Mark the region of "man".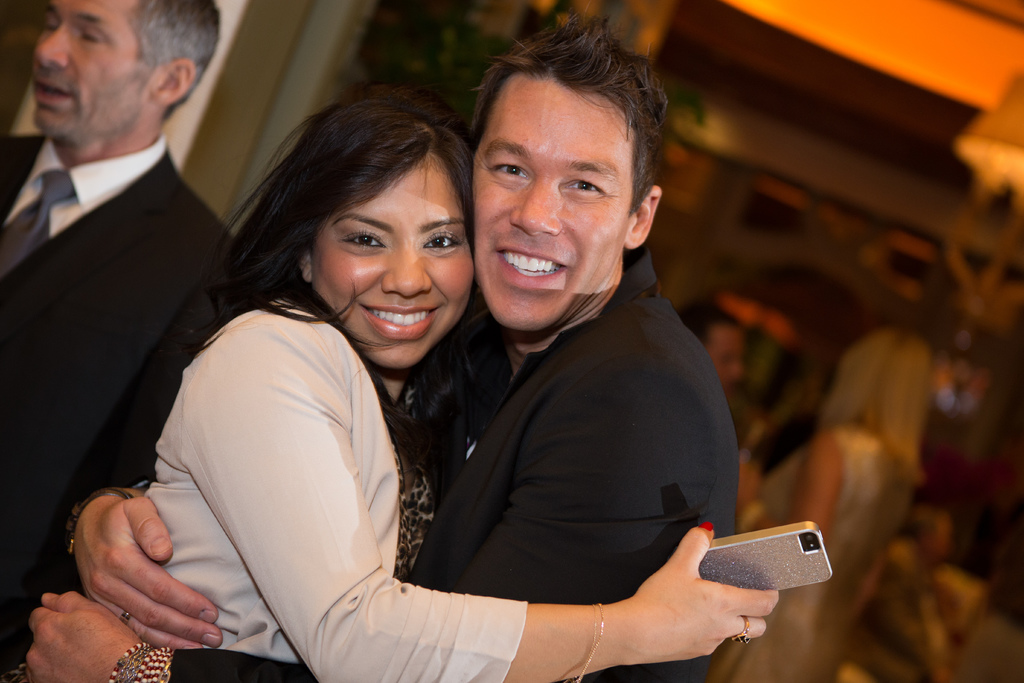
Region: 22:10:739:682.
